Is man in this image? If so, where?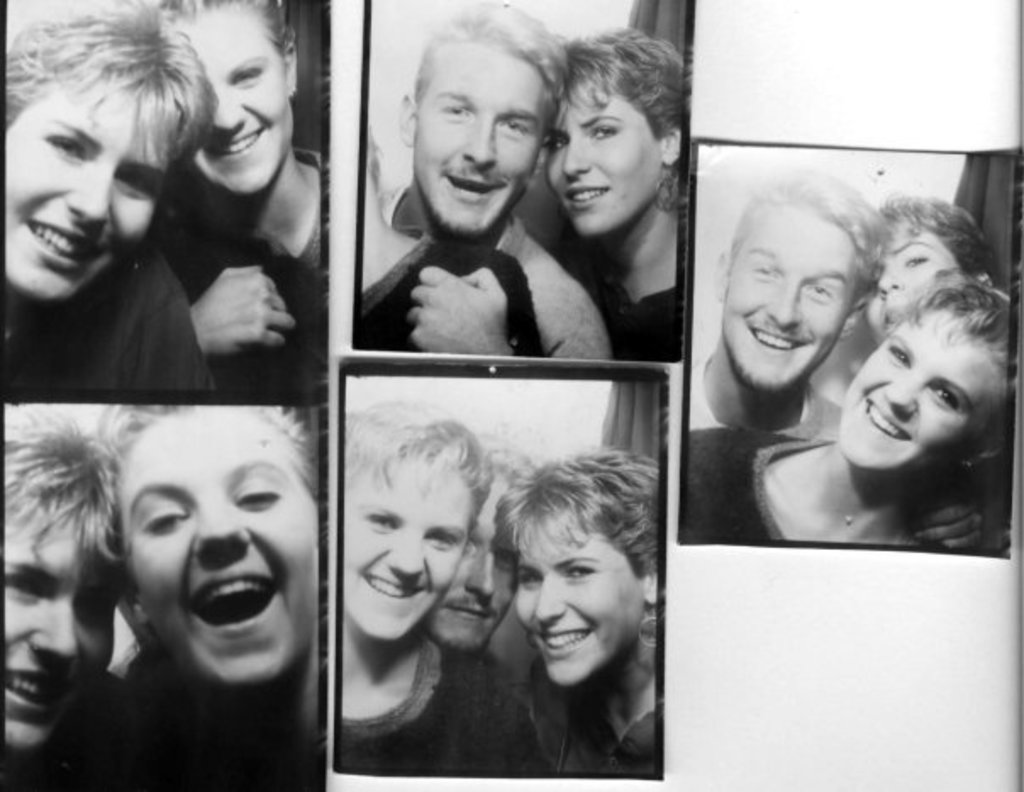
Yes, at <box>348,49,658,429</box>.
